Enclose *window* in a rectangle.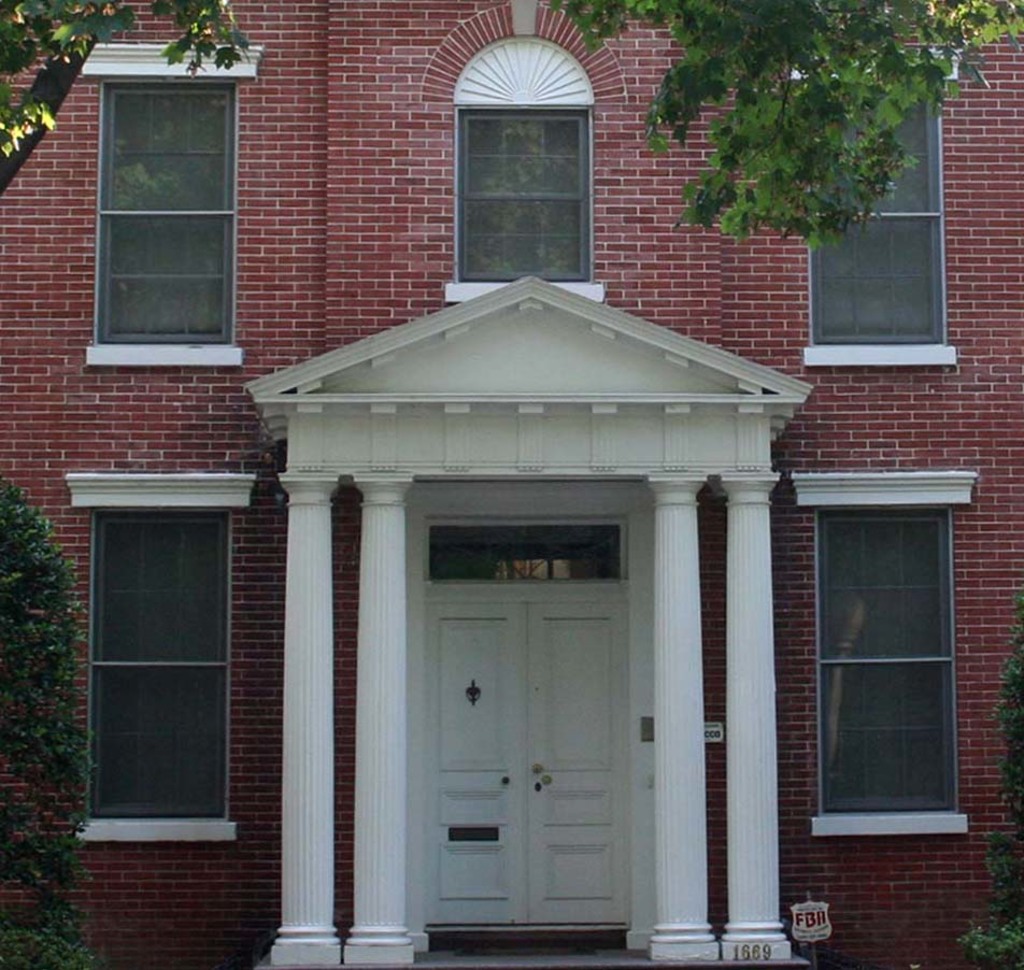
[772,14,964,367].
